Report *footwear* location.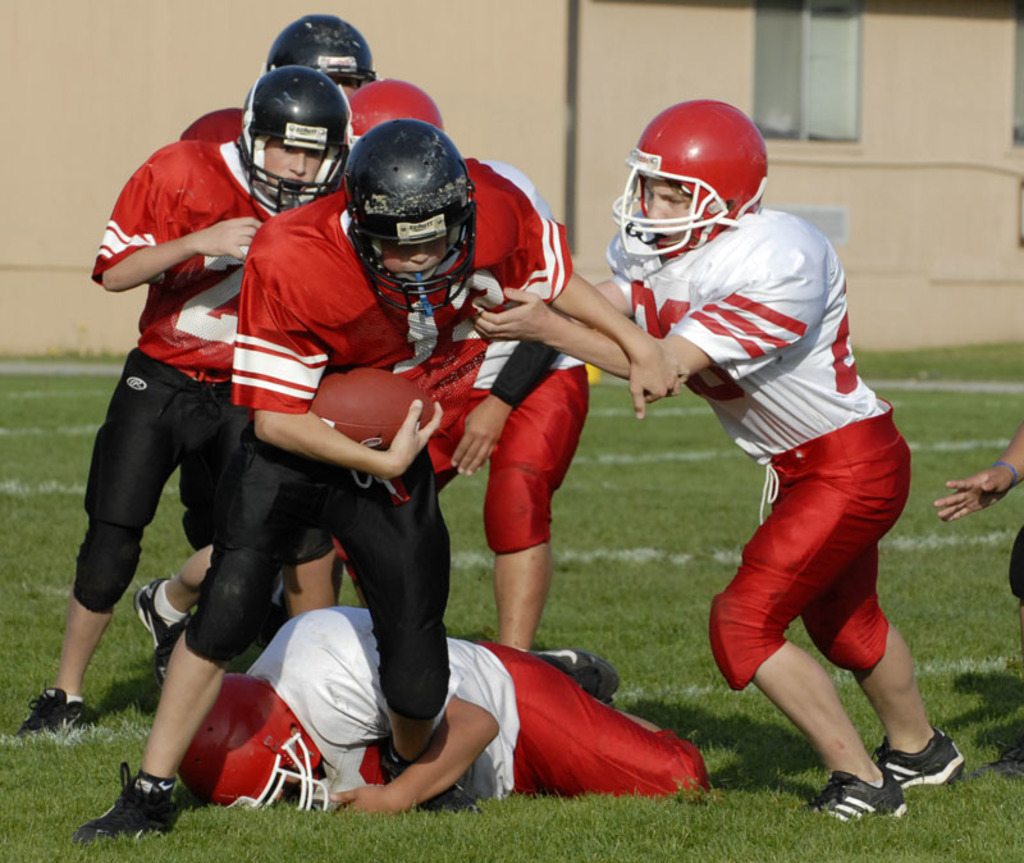
Report: 799,768,915,822.
